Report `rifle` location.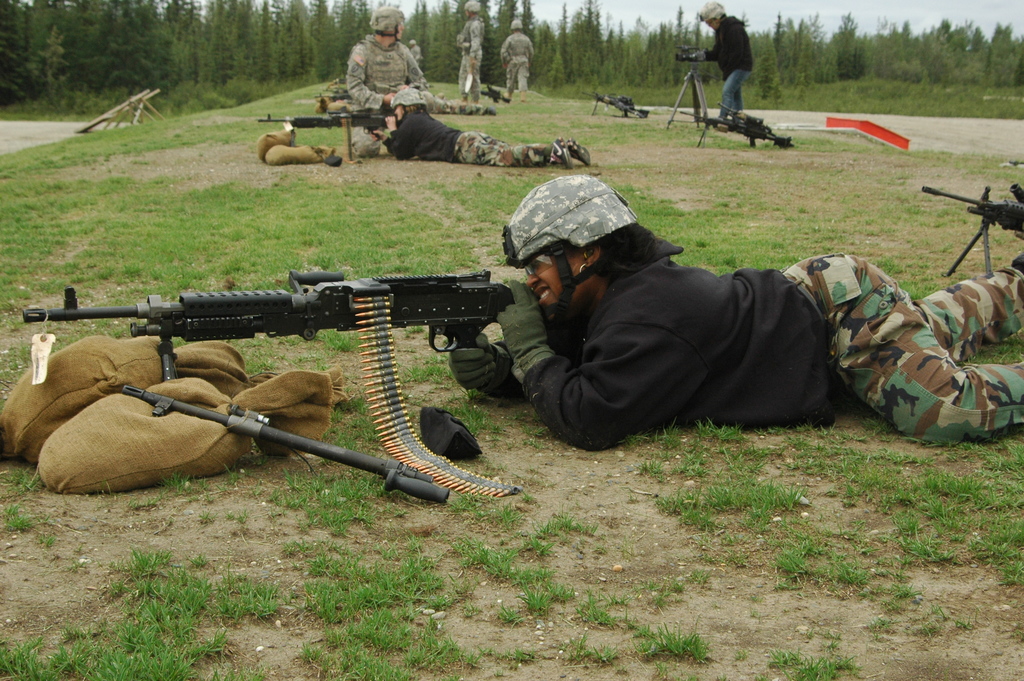
Report: rect(254, 108, 401, 165).
